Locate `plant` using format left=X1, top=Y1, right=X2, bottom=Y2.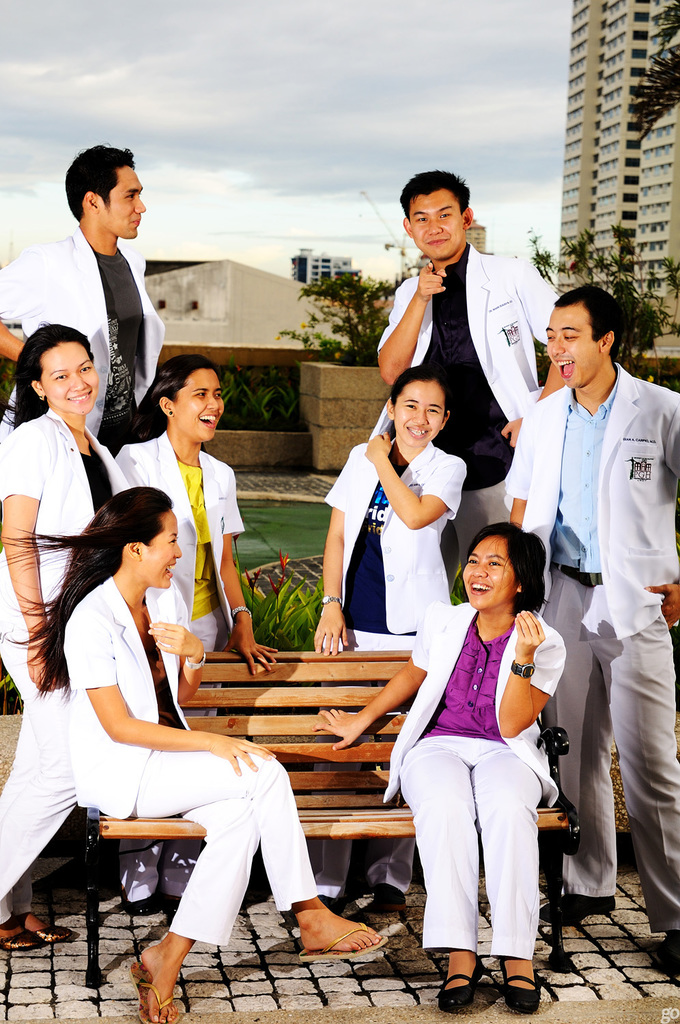
left=239, top=554, right=324, bottom=651.
